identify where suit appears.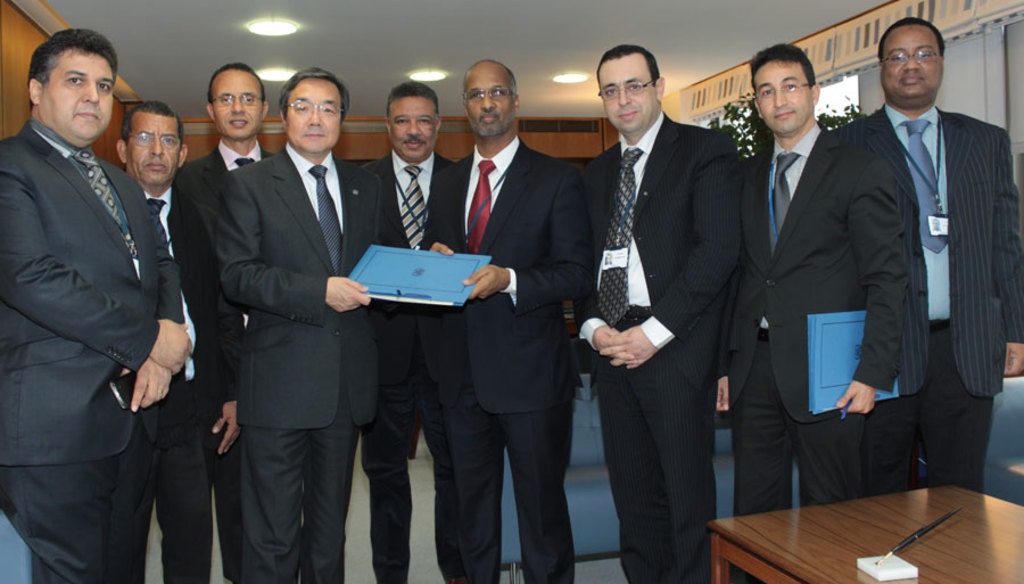
Appears at [x1=717, y1=115, x2=906, y2=583].
